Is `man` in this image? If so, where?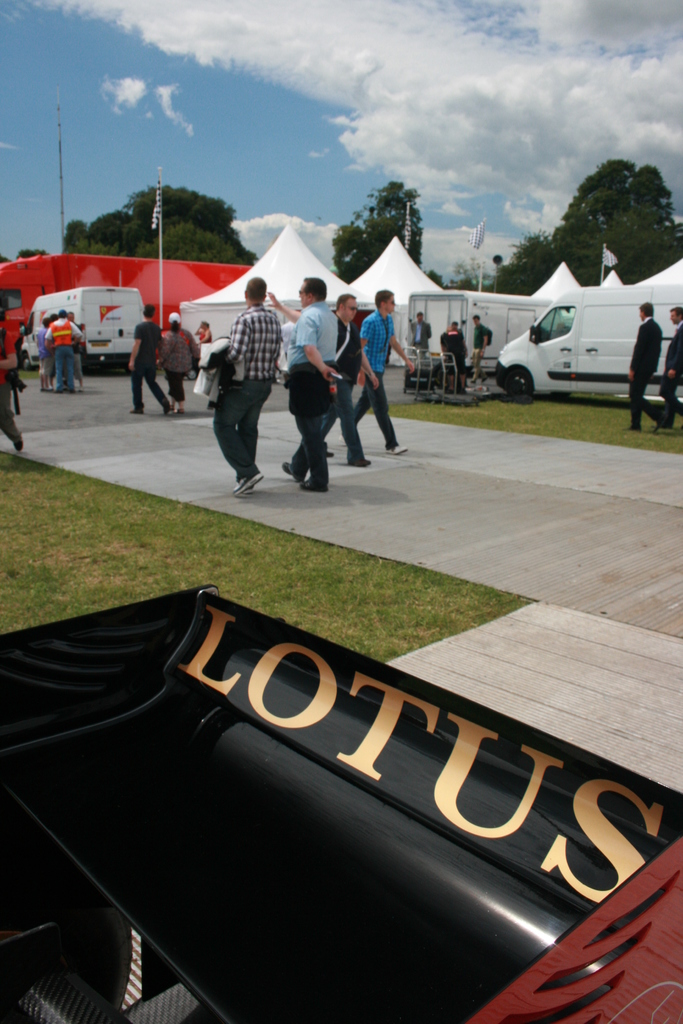
Yes, at x1=349, y1=287, x2=413, y2=454.
